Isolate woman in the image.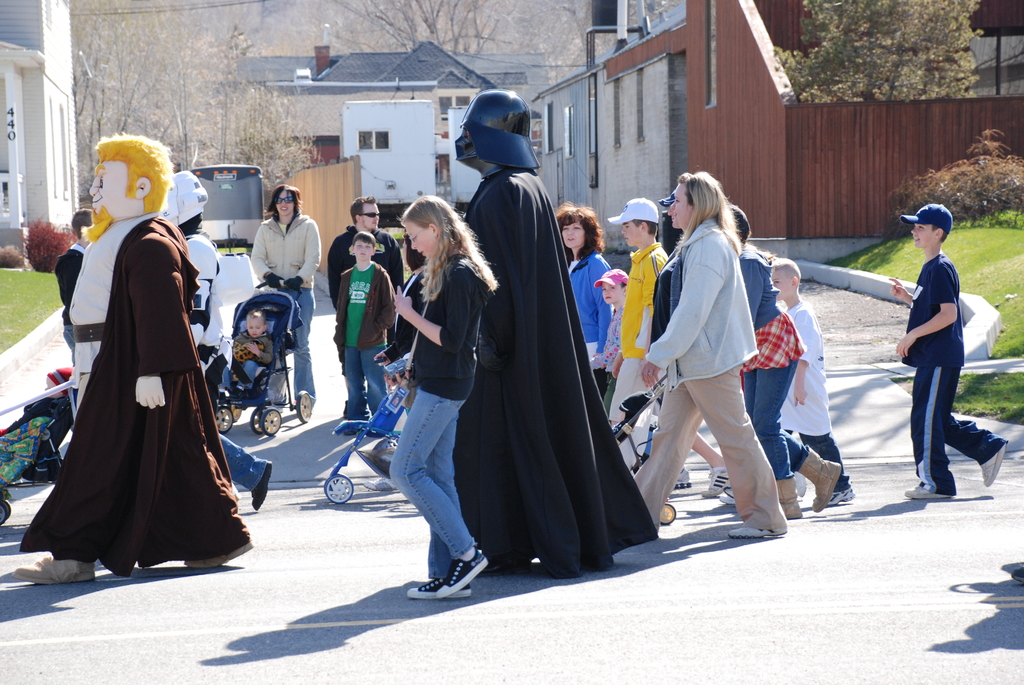
Isolated region: [left=558, top=201, right=616, bottom=402].
